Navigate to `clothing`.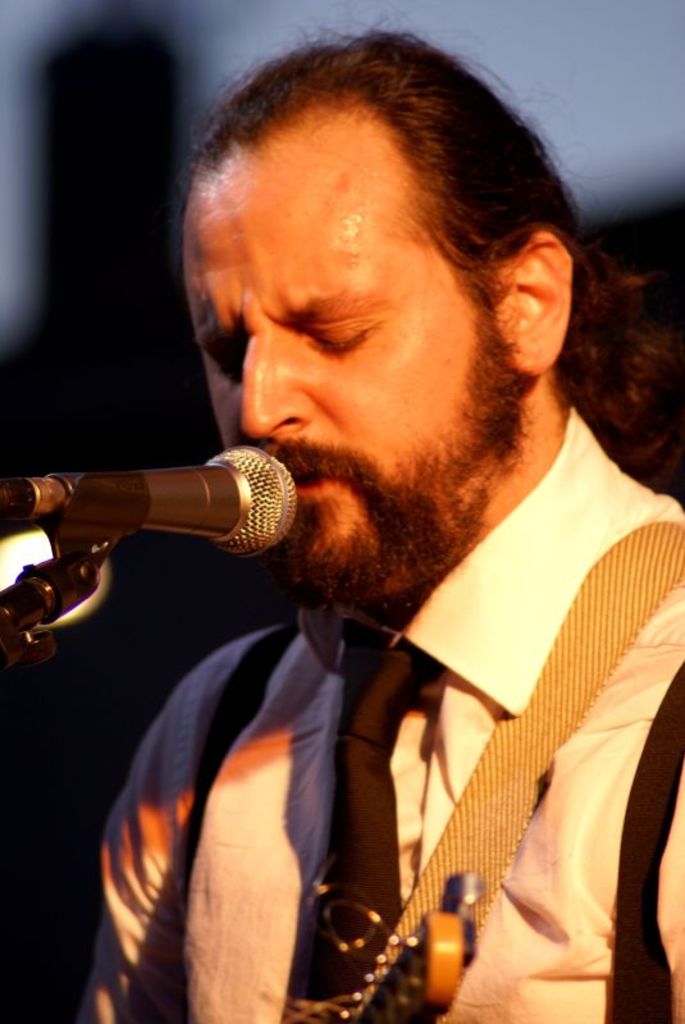
Navigation target: region(147, 276, 676, 1023).
